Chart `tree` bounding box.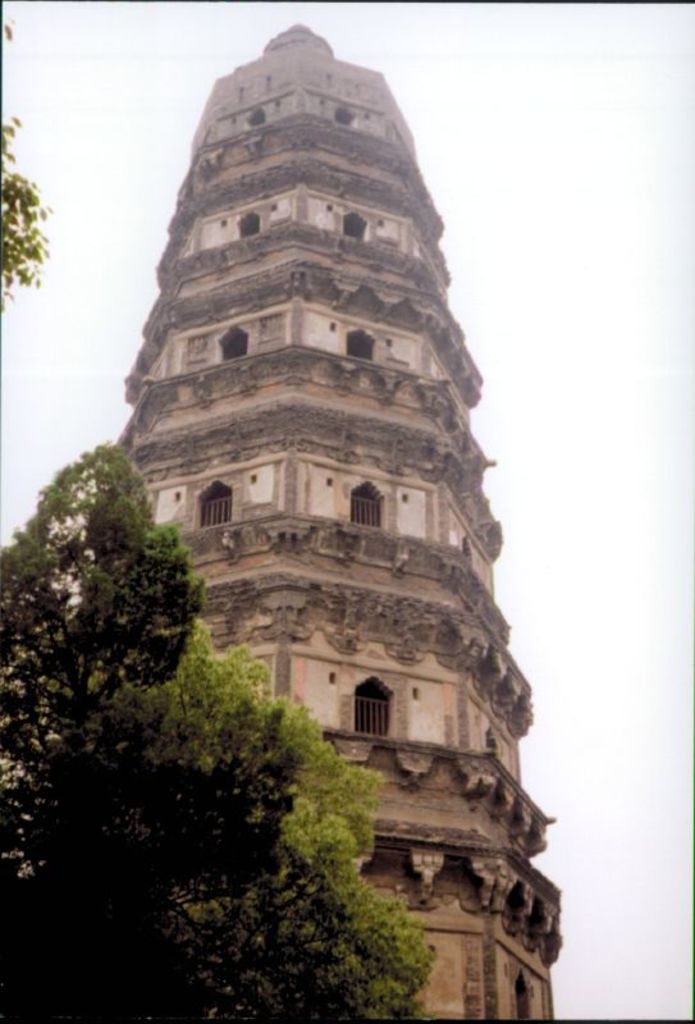
Charted: [0, 430, 285, 1023].
